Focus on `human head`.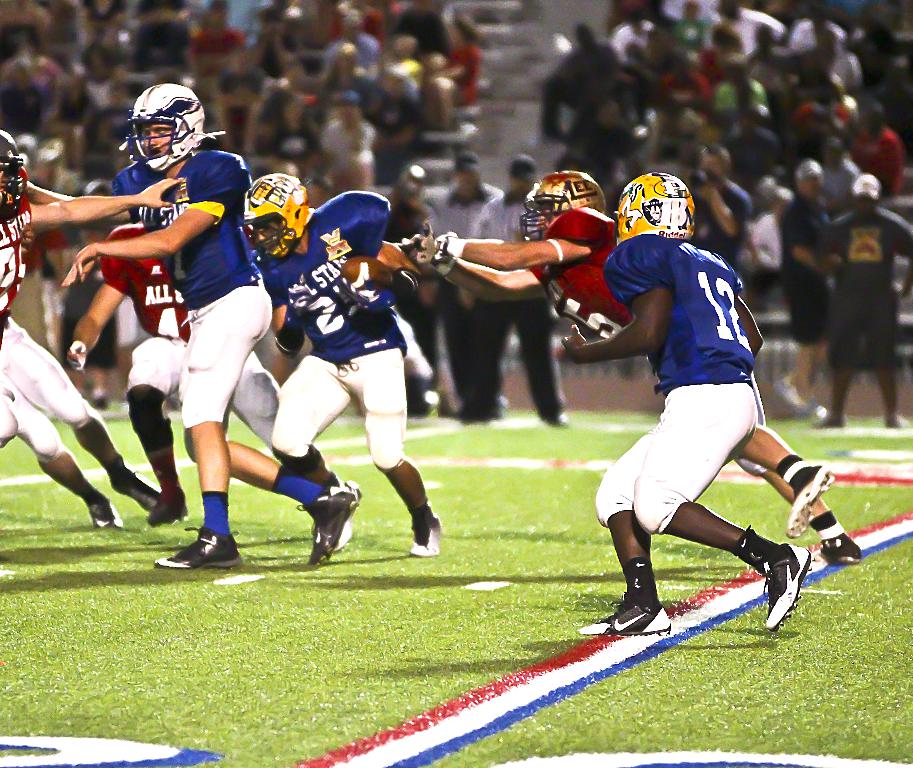
Focused at <region>400, 162, 422, 195</region>.
